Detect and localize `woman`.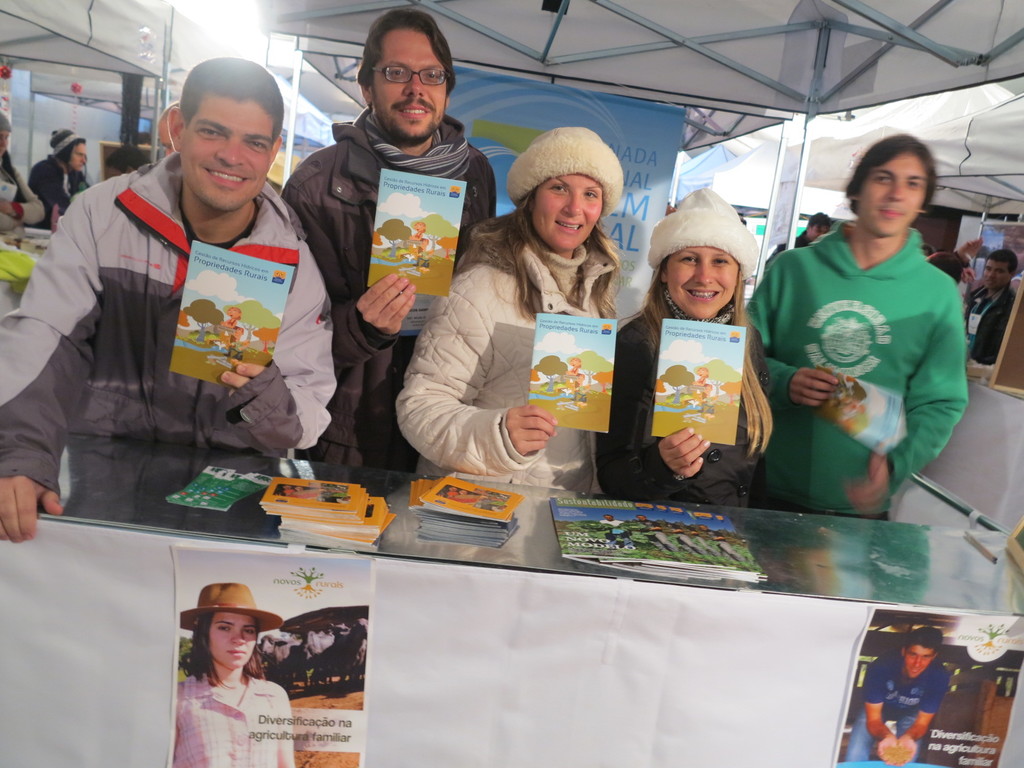
Localized at (left=170, top=584, right=296, bottom=767).
